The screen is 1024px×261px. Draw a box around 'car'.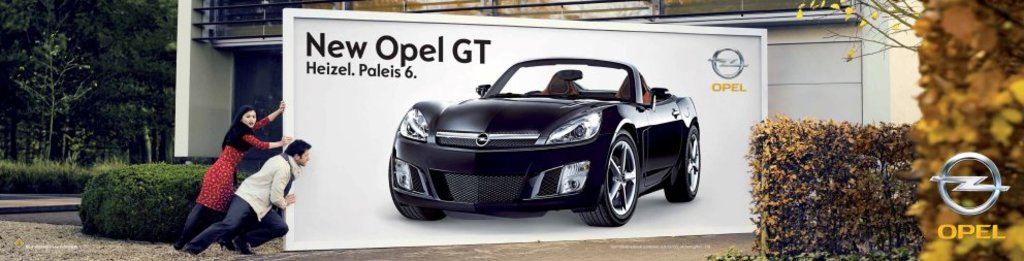
x1=389 y1=37 x2=726 y2=226.
